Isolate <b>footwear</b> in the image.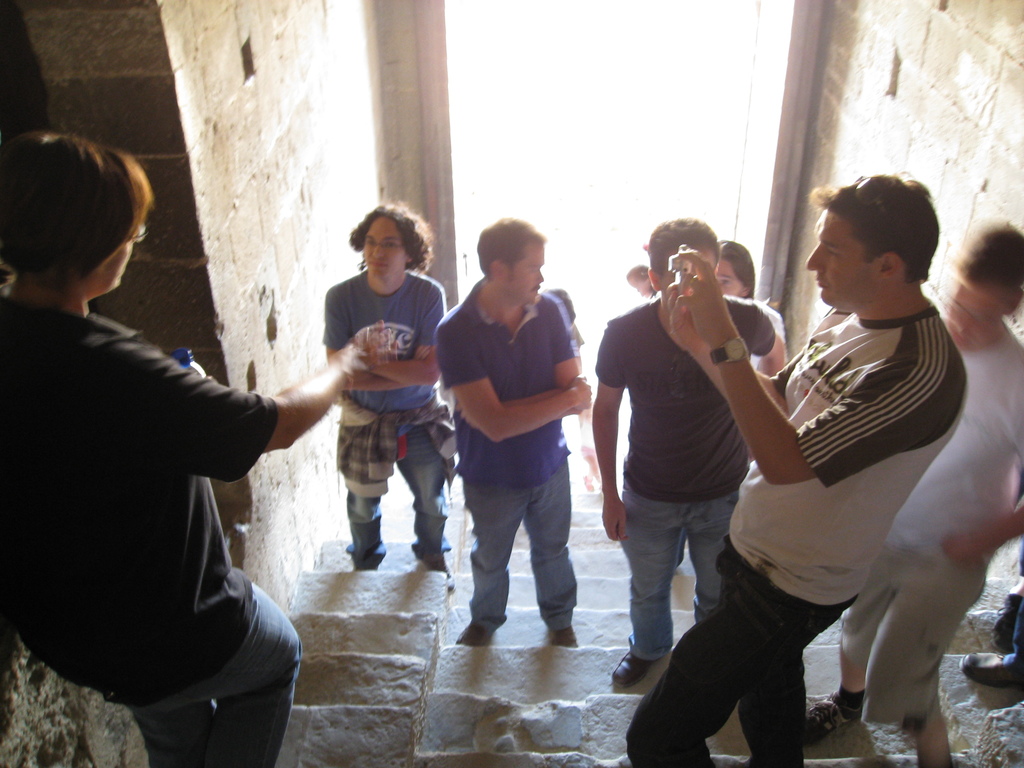
Isolated region: (552,623,578,645).
